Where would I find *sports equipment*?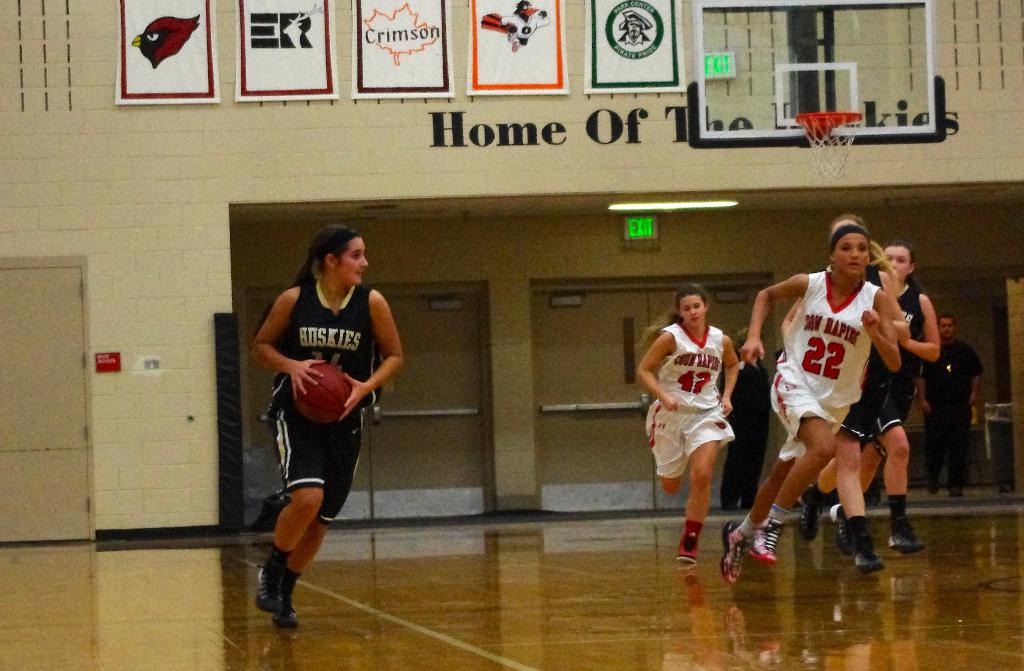
At (x1=723, y1=524, x2=749, y2=586).
